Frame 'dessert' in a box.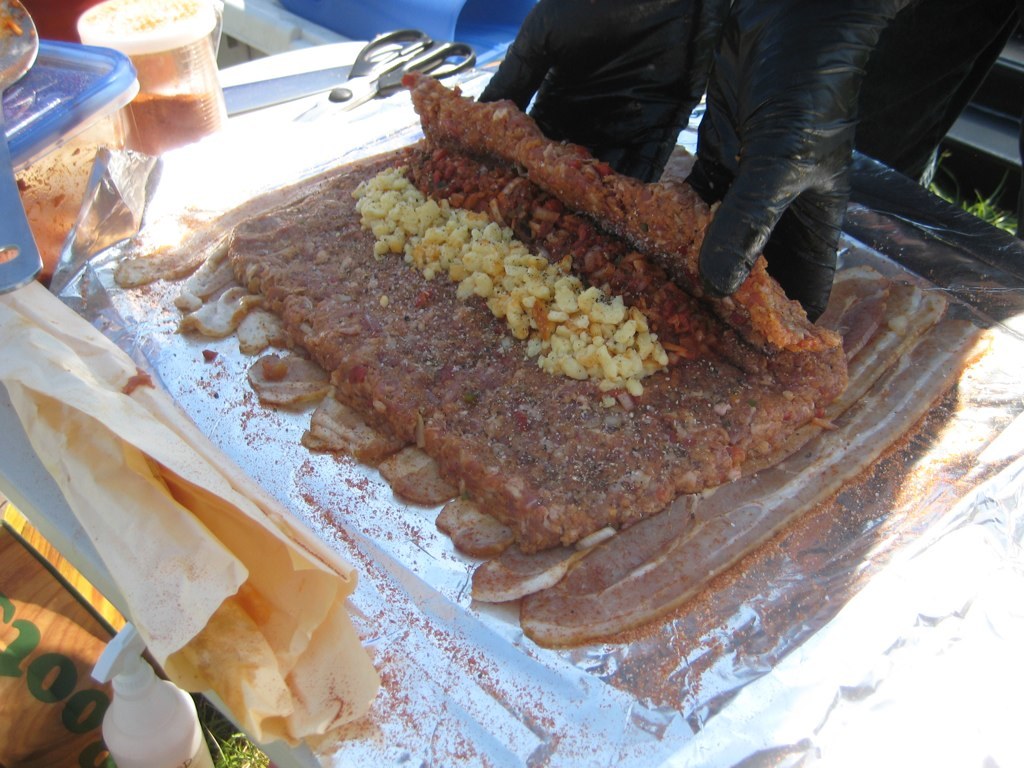
(x1=59, y1=53, x2=921, y2=719).
